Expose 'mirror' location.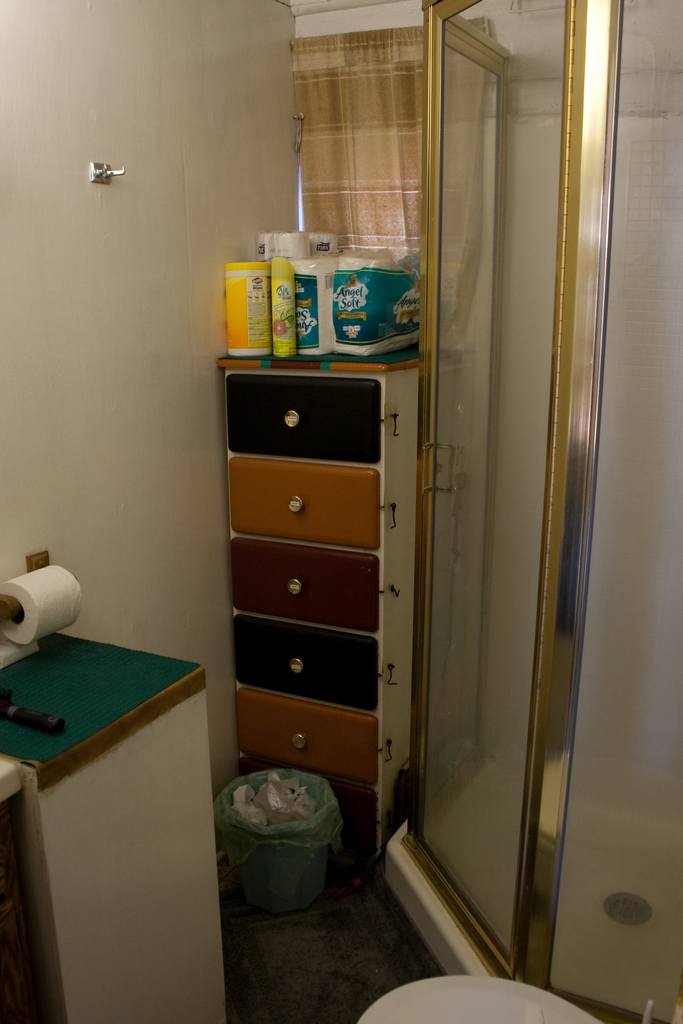
Exposed at pyautogui.locateOnScreen(421, 0, 565, 960).
